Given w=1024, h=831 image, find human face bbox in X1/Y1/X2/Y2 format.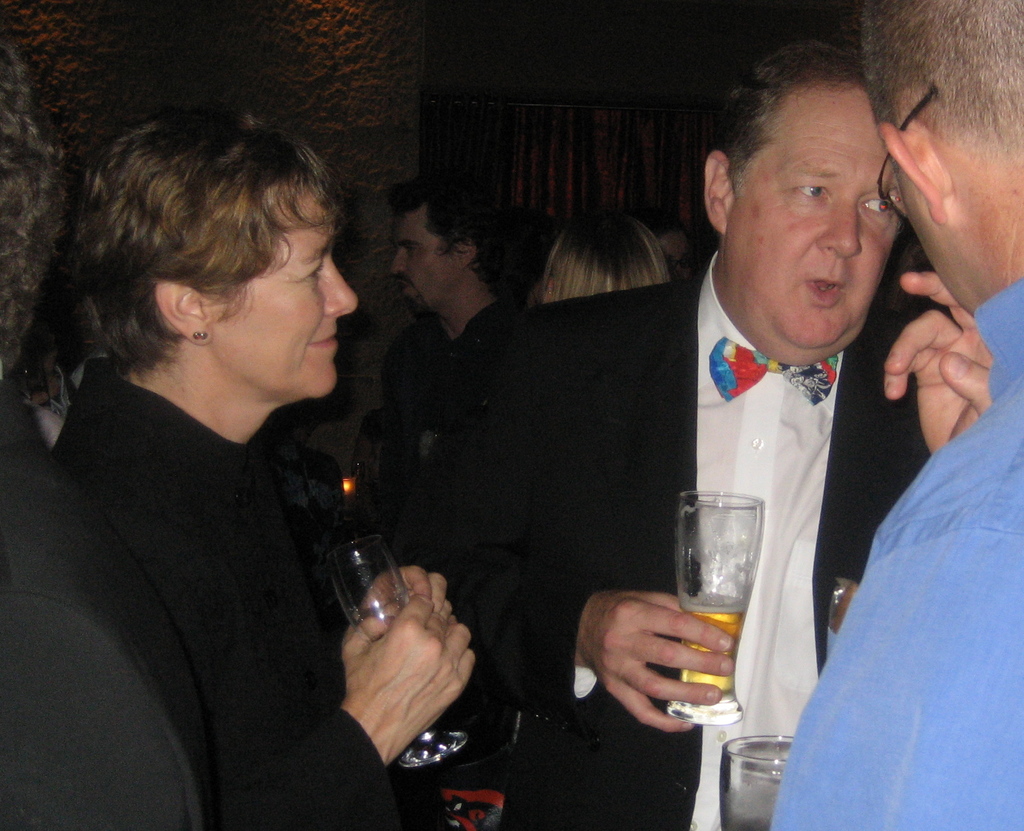
656/231/693/283.
